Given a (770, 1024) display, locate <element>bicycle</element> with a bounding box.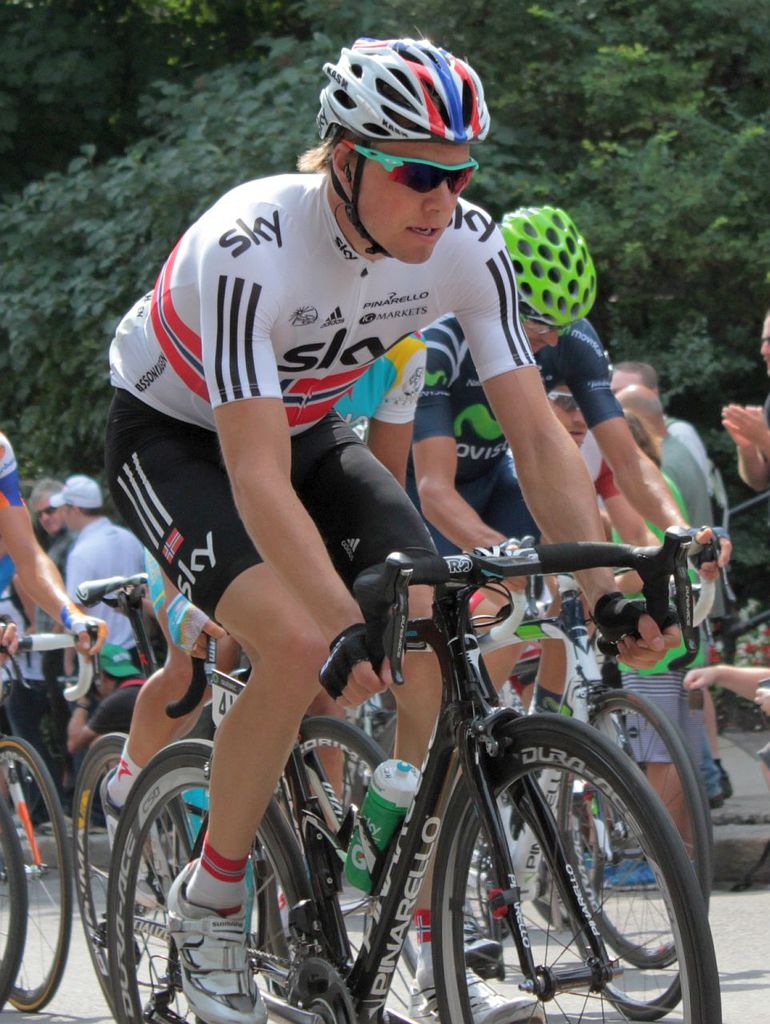
Located: (left=0, top=630, right=94, bottom=1023).
